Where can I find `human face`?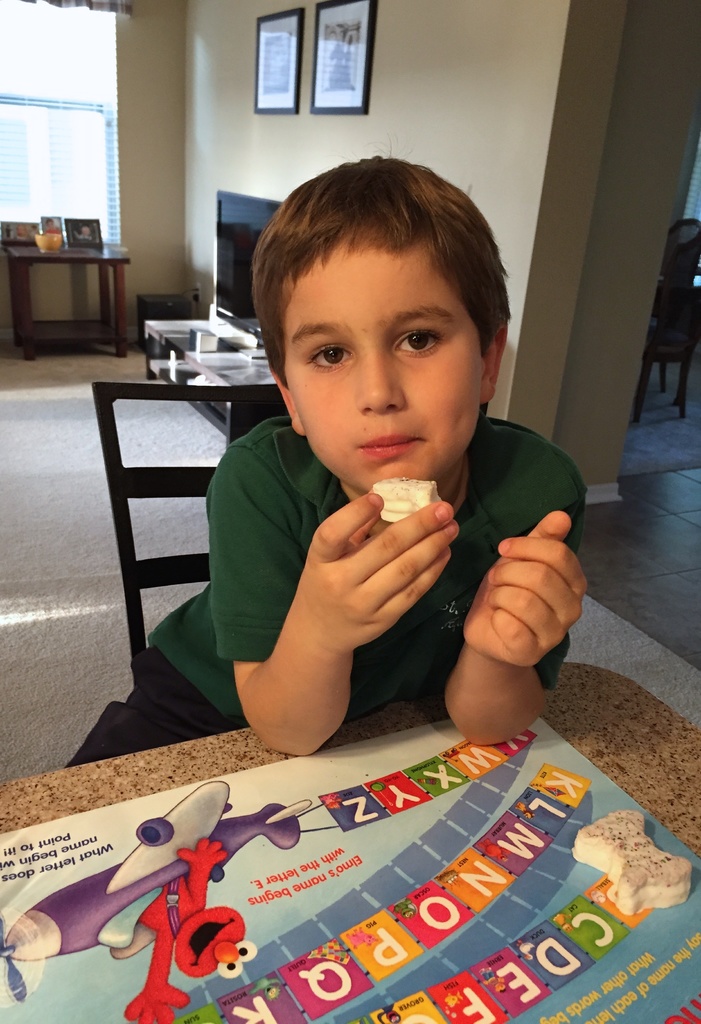
You can find it at x1=284, y1=239, x2=485, y2=489.
